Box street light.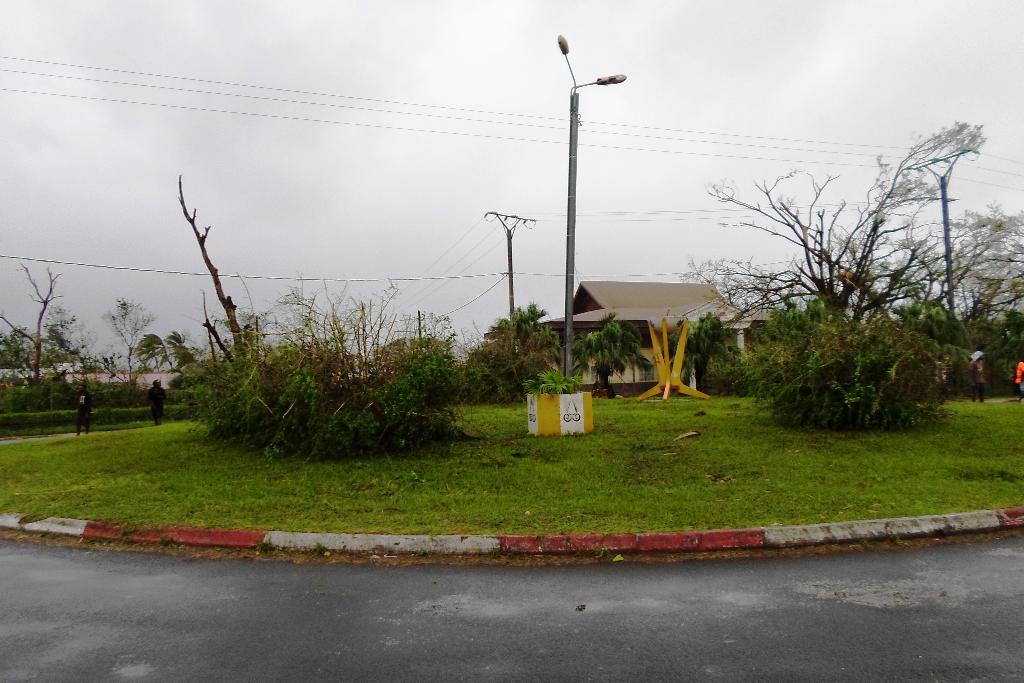
box=[552, 30, 632, 397].
